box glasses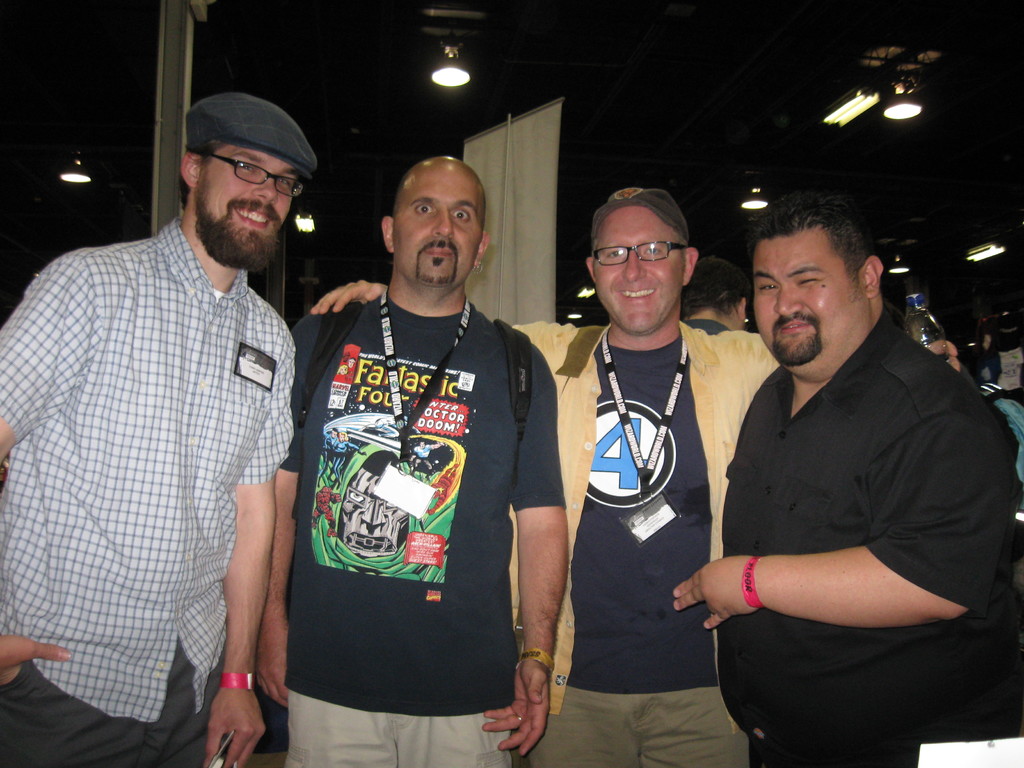
{"x1": 587, "y1": 228, "x2": 699, "y2": 281}
